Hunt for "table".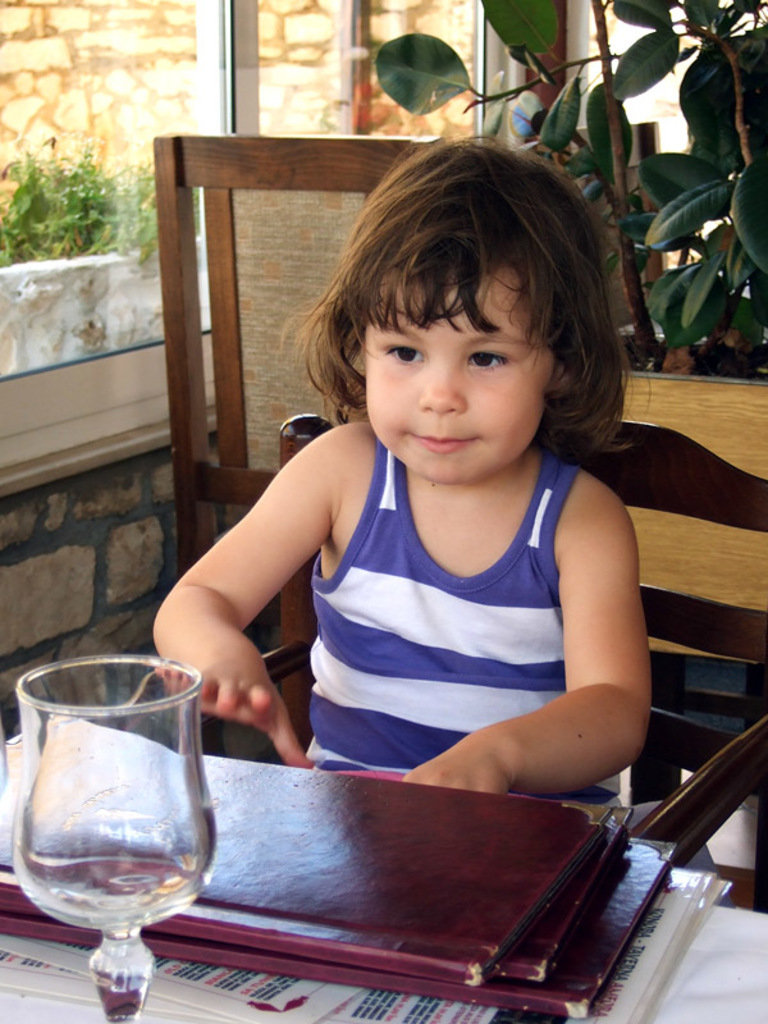
Hunted down at {"x1": 0, "y1": 721, "x2": 767, "y2": 1023}.
